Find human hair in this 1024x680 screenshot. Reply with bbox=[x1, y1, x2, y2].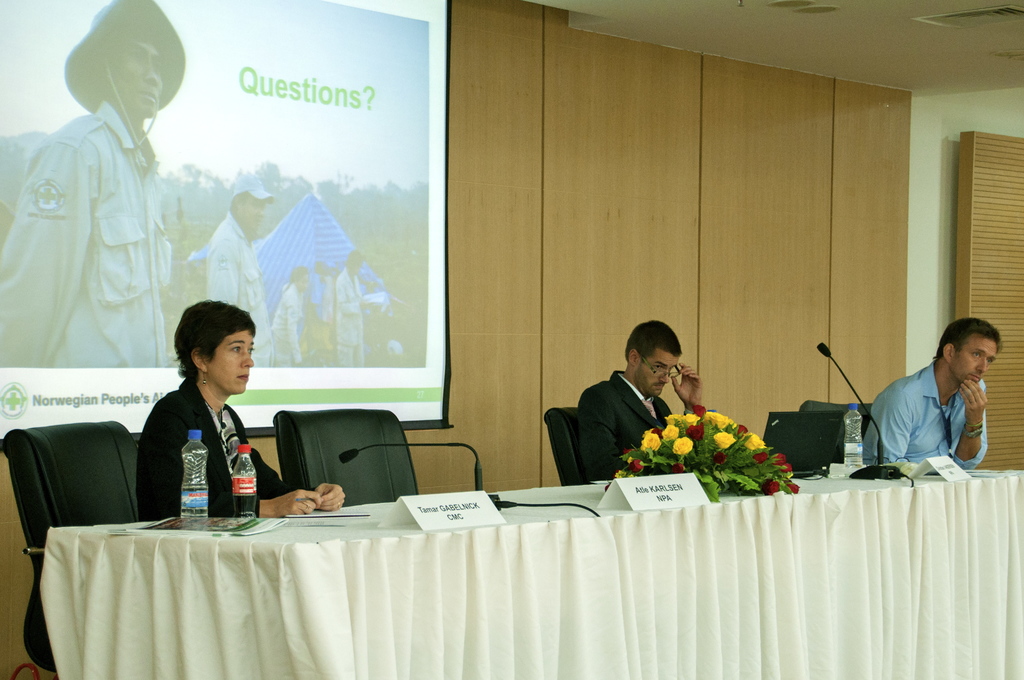
bbox=[622, 320, 683, 358].
